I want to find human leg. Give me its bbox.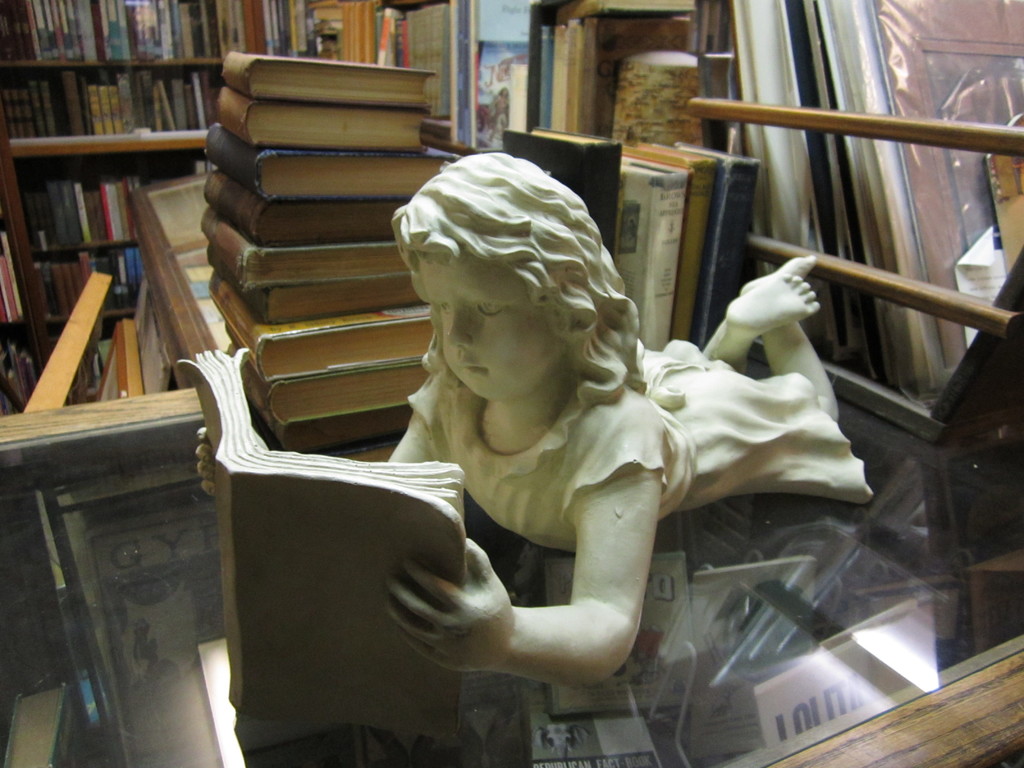
rect(699, 271, 822, 367).
